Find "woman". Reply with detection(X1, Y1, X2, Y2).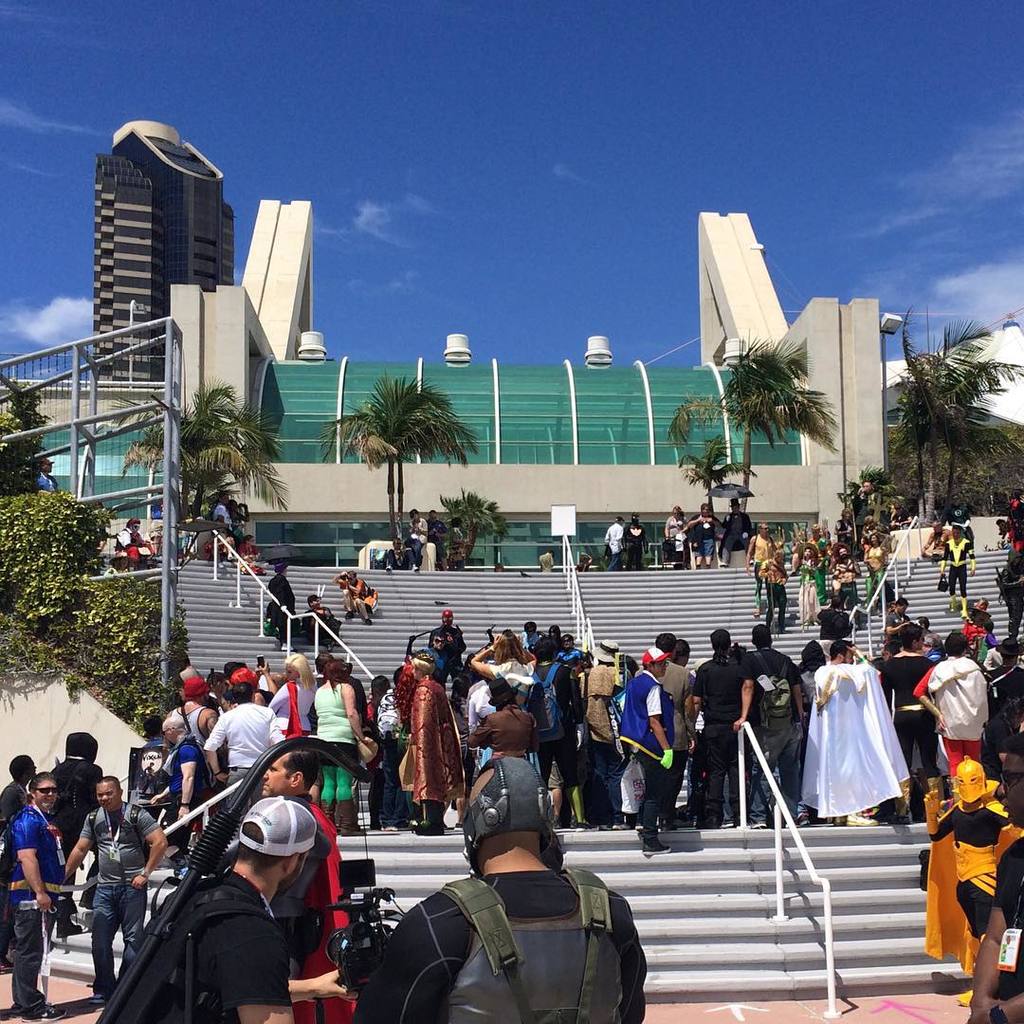
detection(856, 511, 880, 557).
